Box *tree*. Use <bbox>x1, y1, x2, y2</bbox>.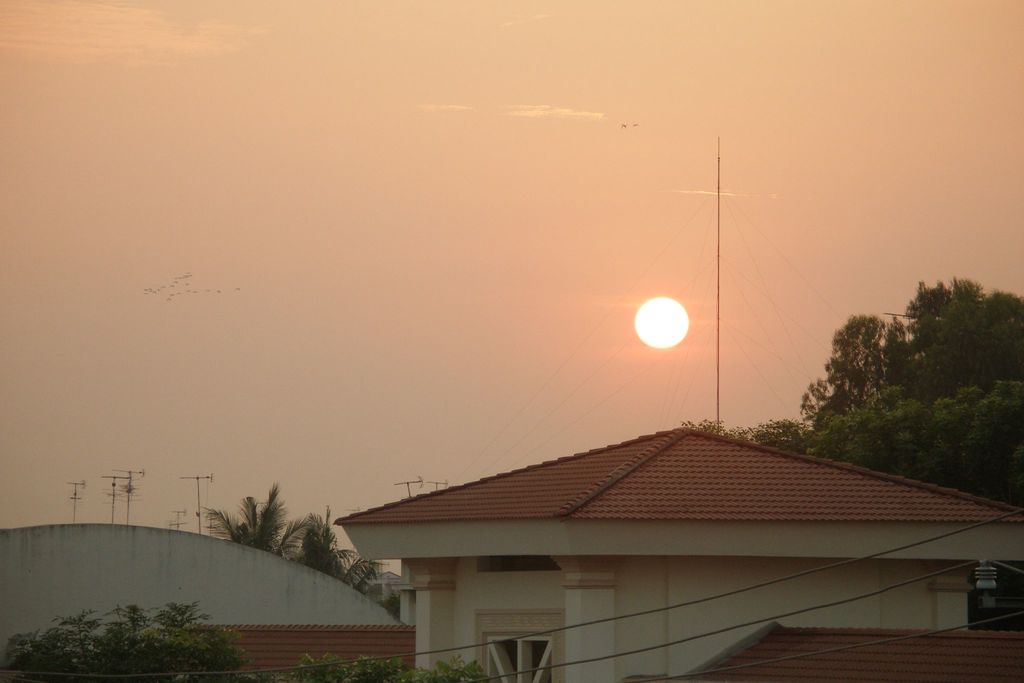
<bbox>4, 591, 498, 682</bbox>.
